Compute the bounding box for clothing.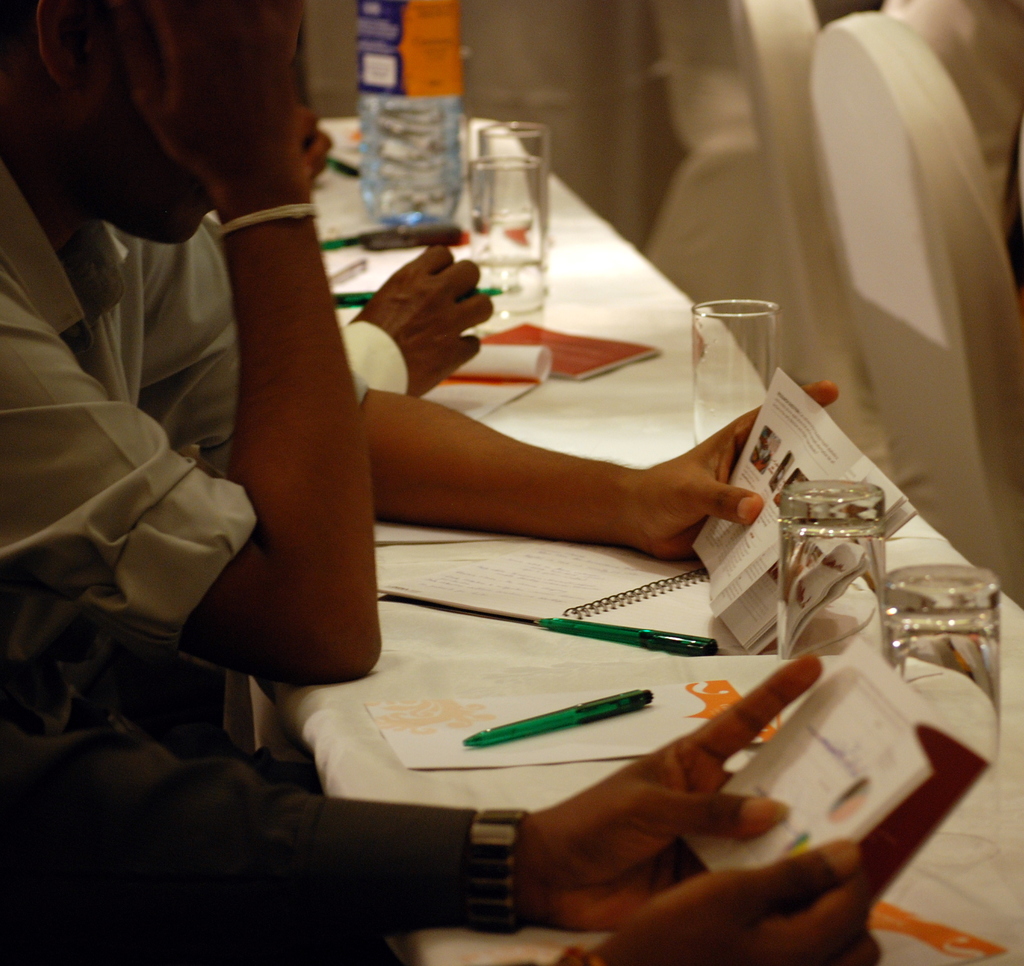
detection(0, 165, 376, 710).
